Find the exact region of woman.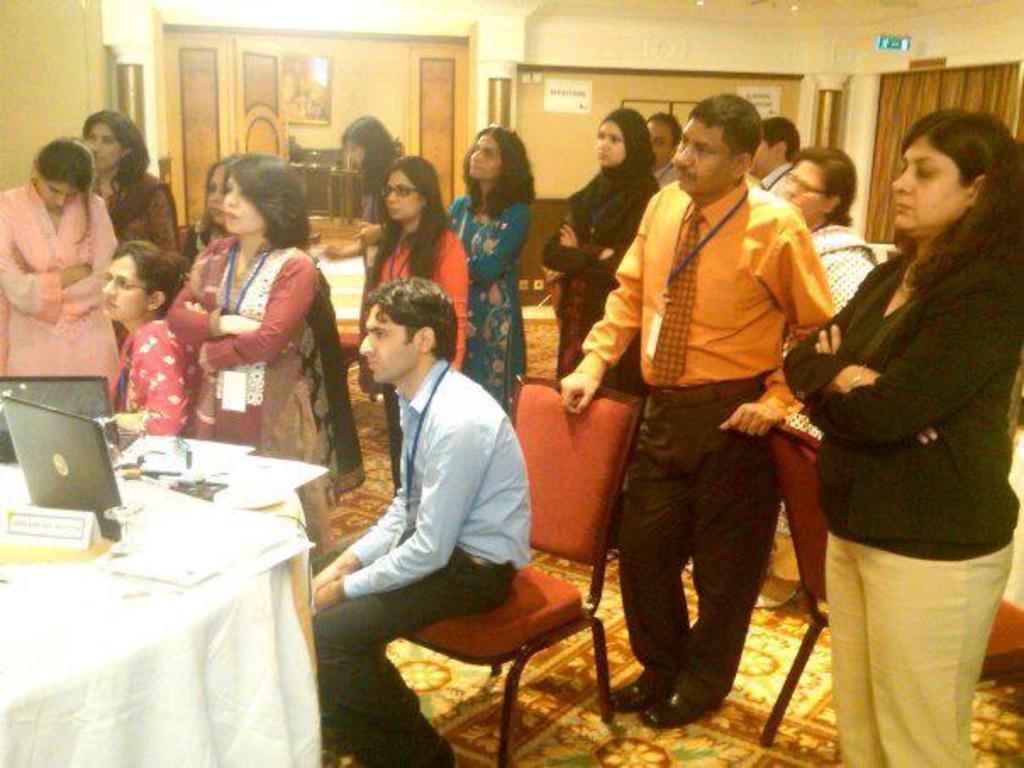
Exact region: (x1=780, y1=147, x2=883, y2=627).
